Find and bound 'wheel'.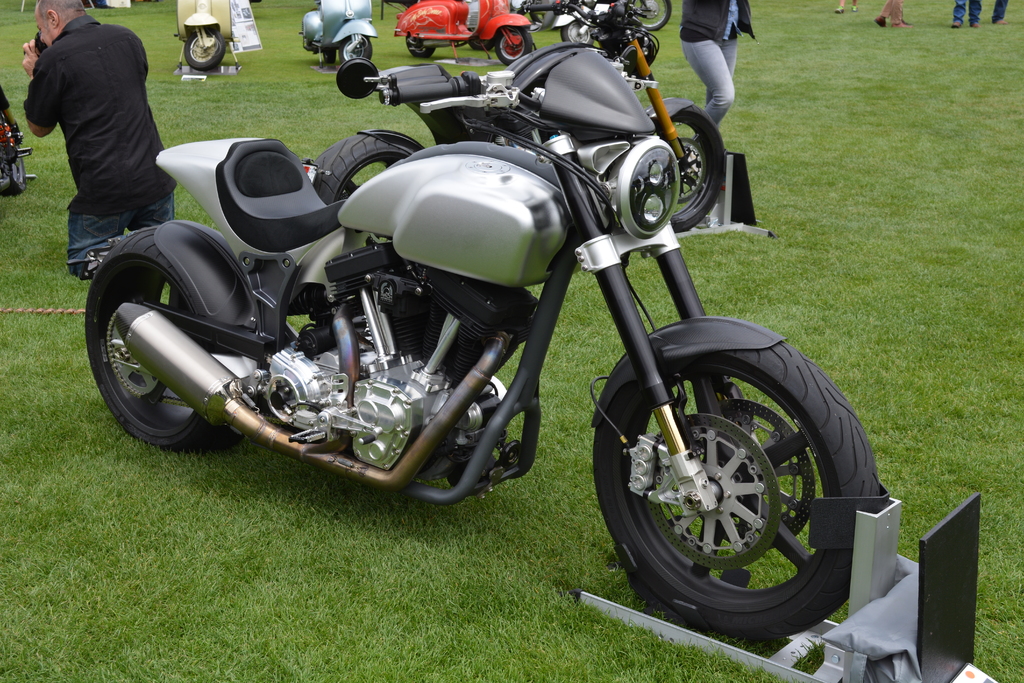
Bound: region(563, 13, 598, 47).
